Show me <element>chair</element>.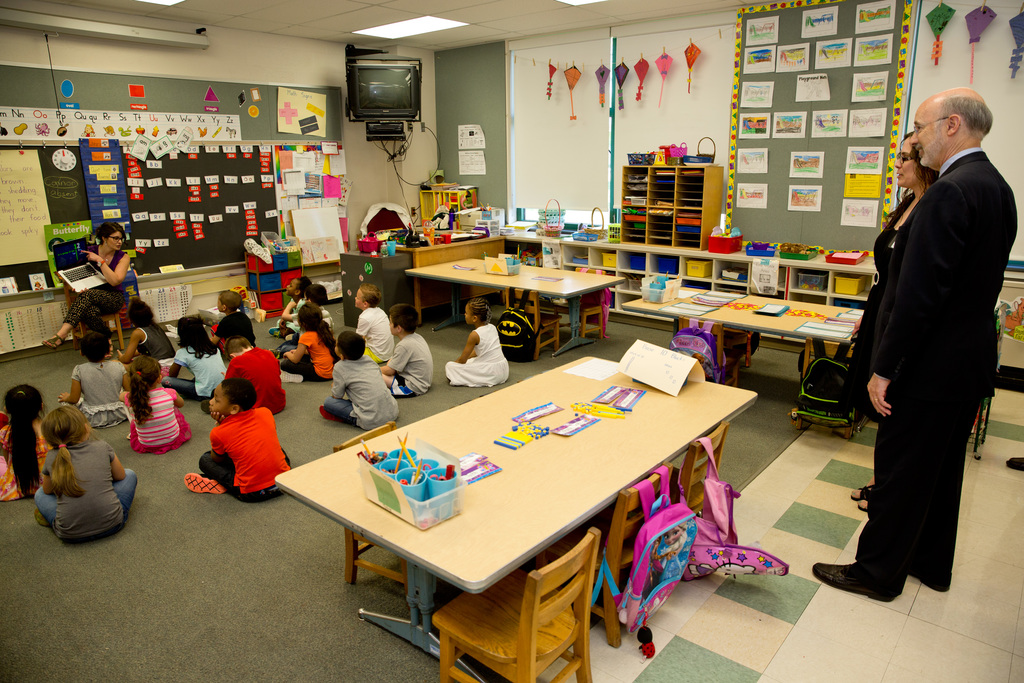
<element>chair</element> is here: (54,288,124,349).
